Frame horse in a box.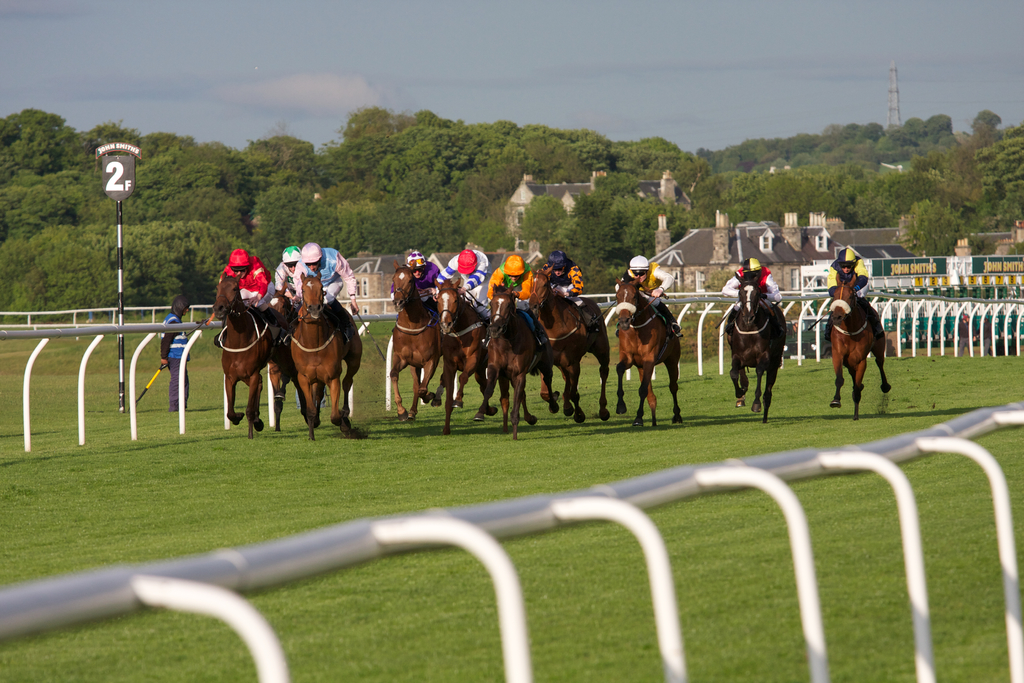
{"left": 483, "top": 278, "right": 559, "bottom": 425}.
